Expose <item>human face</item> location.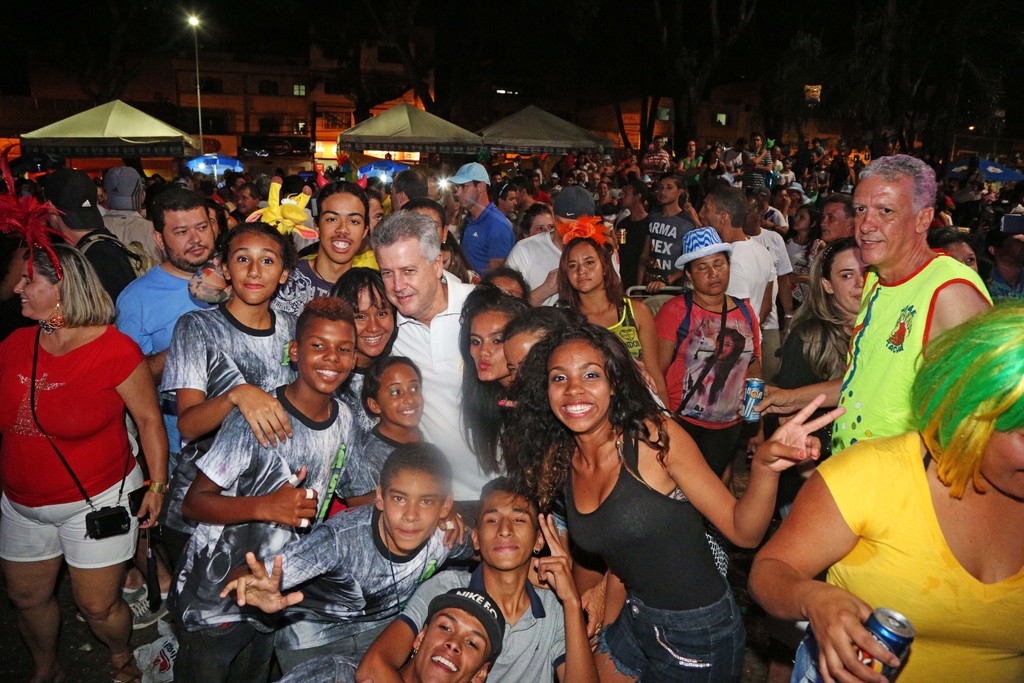
Exposed at bbox=[698, 190, 720, 227].
